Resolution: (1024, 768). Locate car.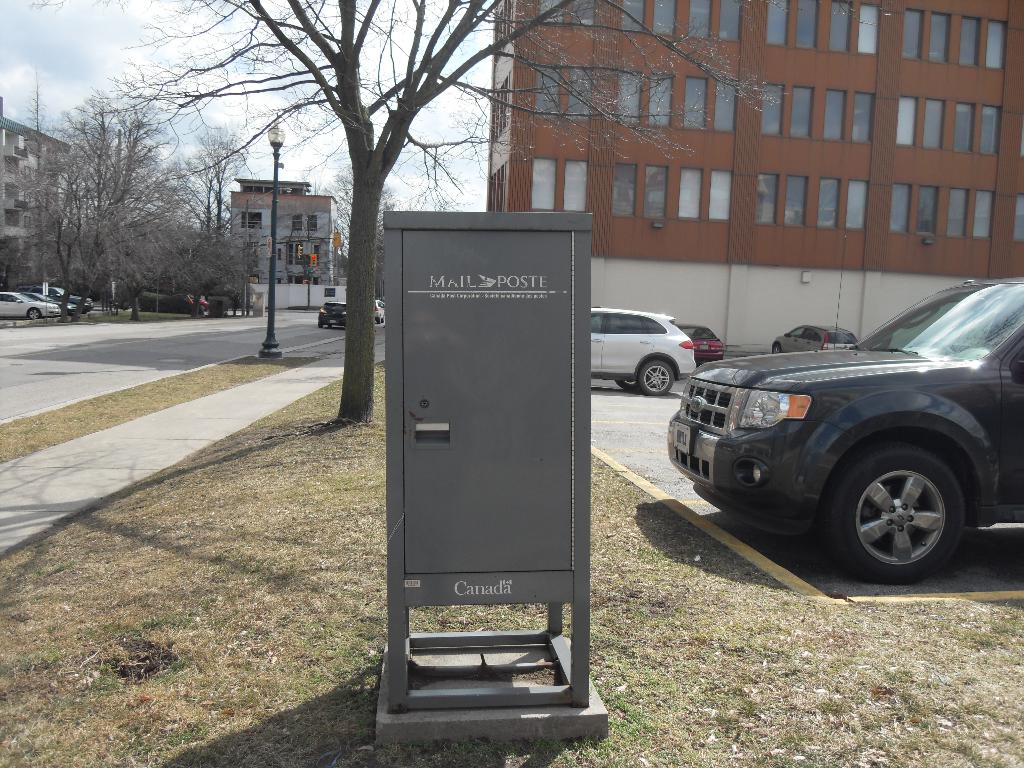
{"left": 374, "top": 301, "right": 386, "bottom": 324}.
